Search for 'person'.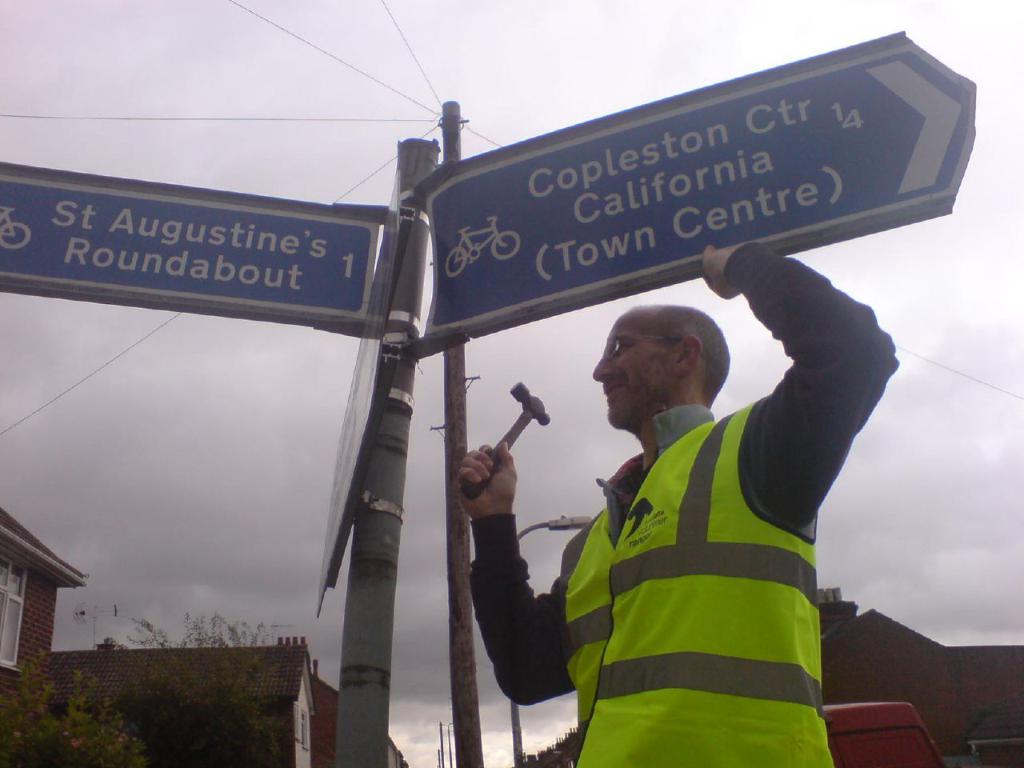
Found at region(499, 266, 866, 724).
